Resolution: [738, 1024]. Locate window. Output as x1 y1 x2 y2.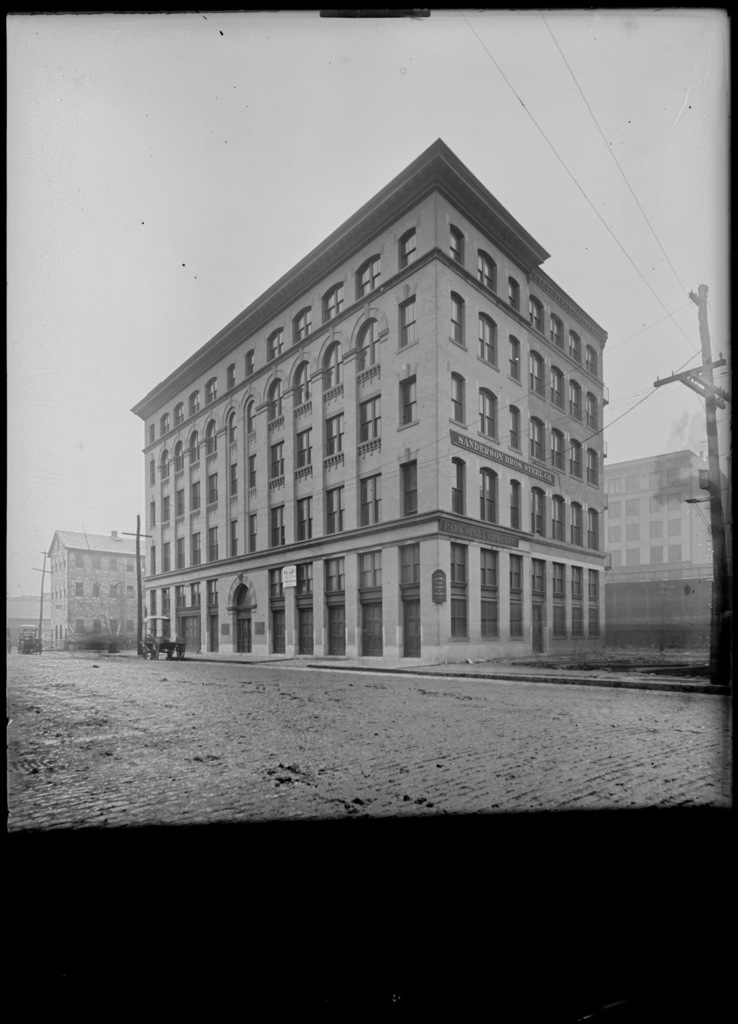
453 227 467 268.
